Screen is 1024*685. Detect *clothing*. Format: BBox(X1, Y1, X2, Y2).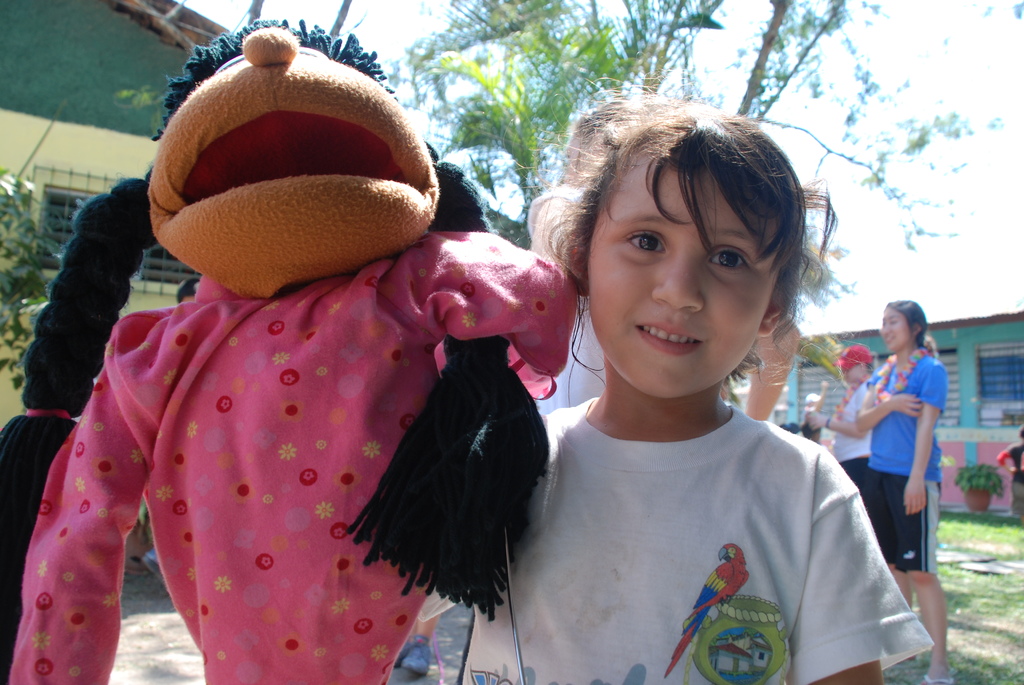
BBox(486, 341, 915, 676).
